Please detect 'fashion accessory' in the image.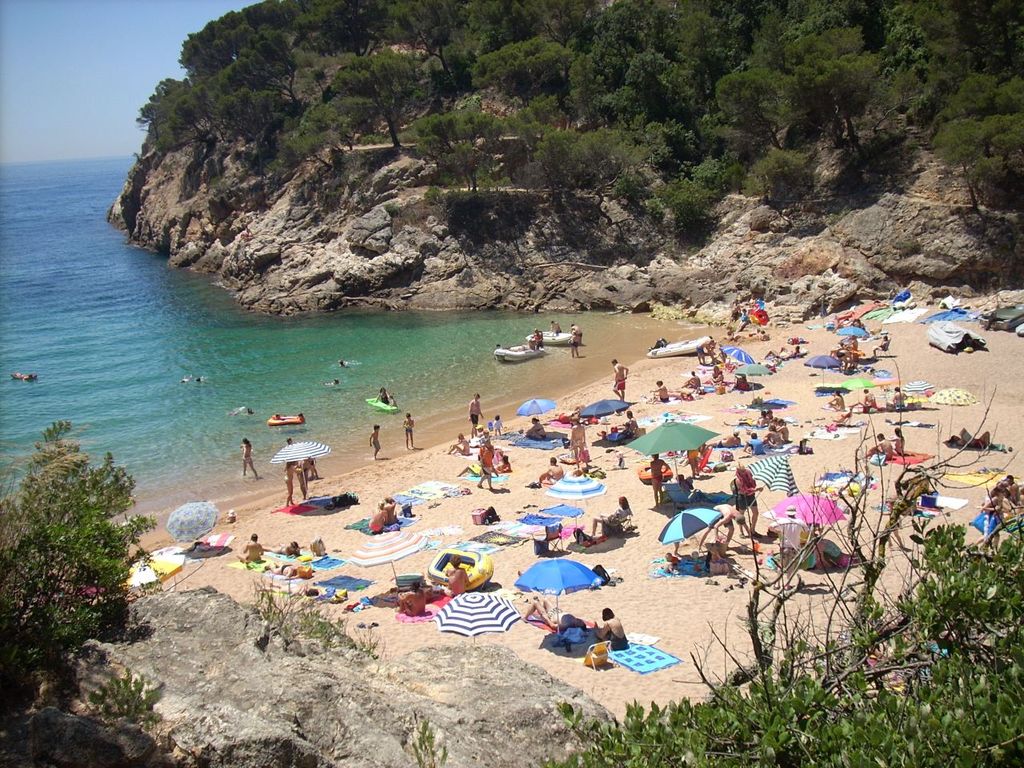
[786, 505, 797, 515].
